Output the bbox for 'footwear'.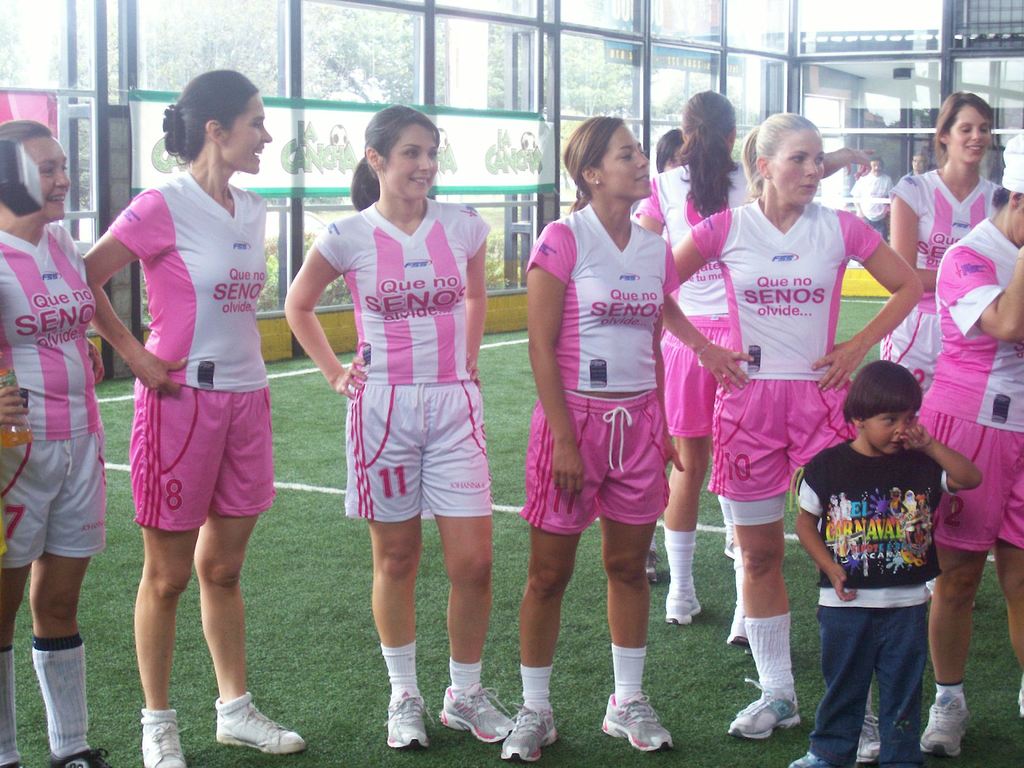
(724, 538, 739, 558).
